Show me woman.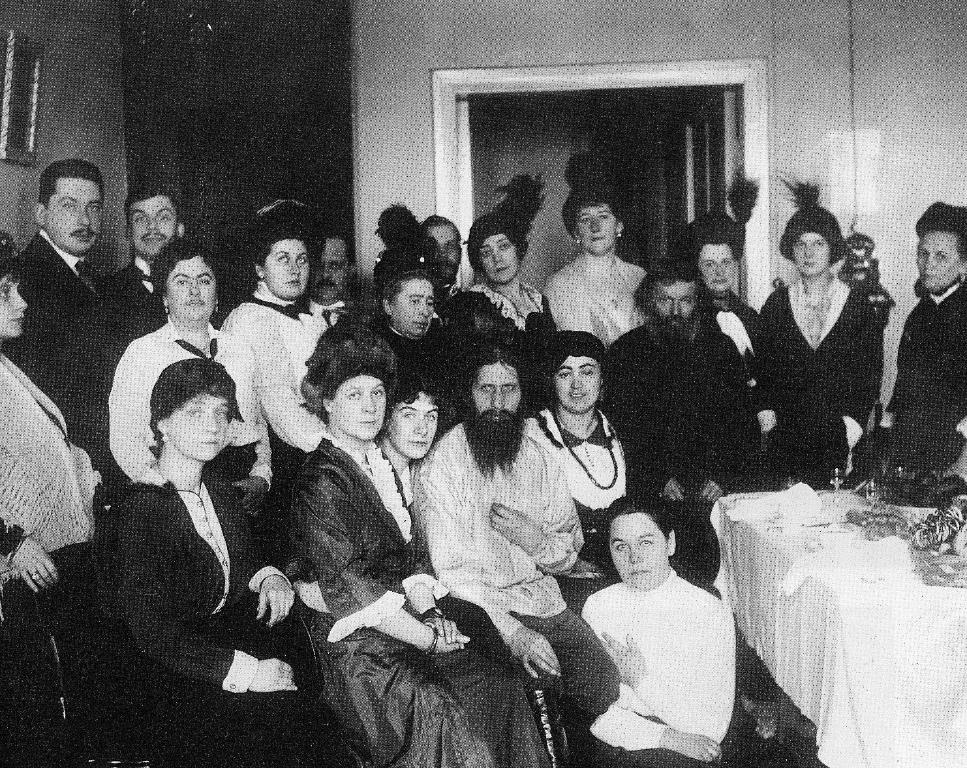
woman is here: BBox(518, 326, 643, 559).
